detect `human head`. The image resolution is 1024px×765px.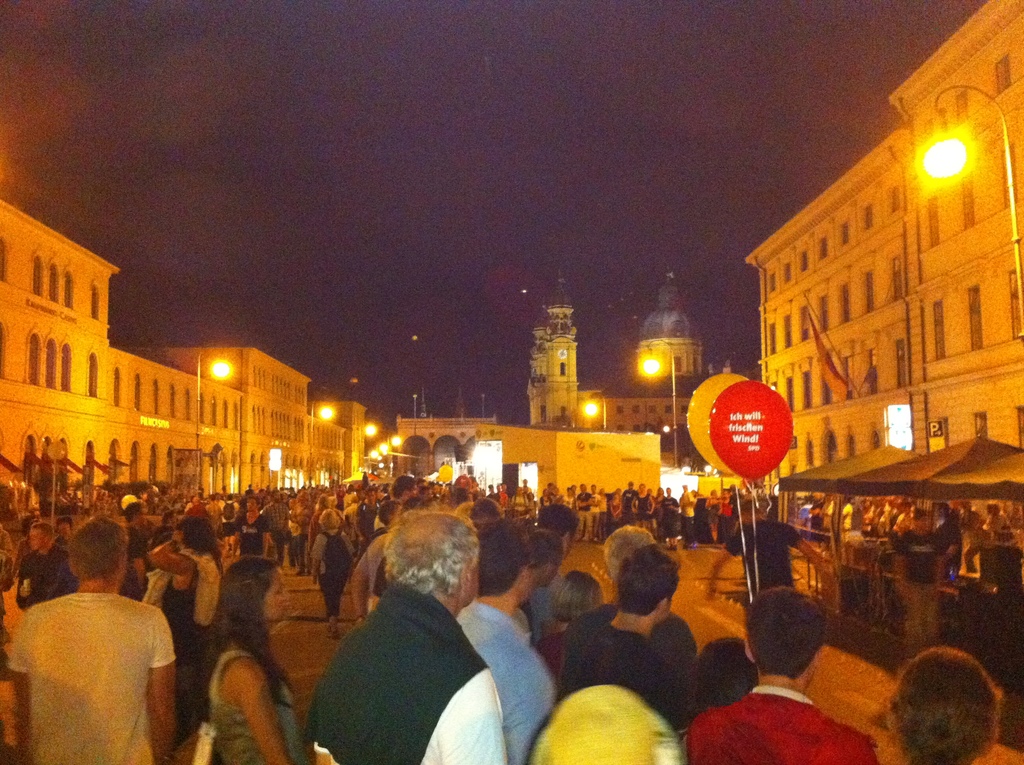
<region>885, 652, 1015, 764</region>.
